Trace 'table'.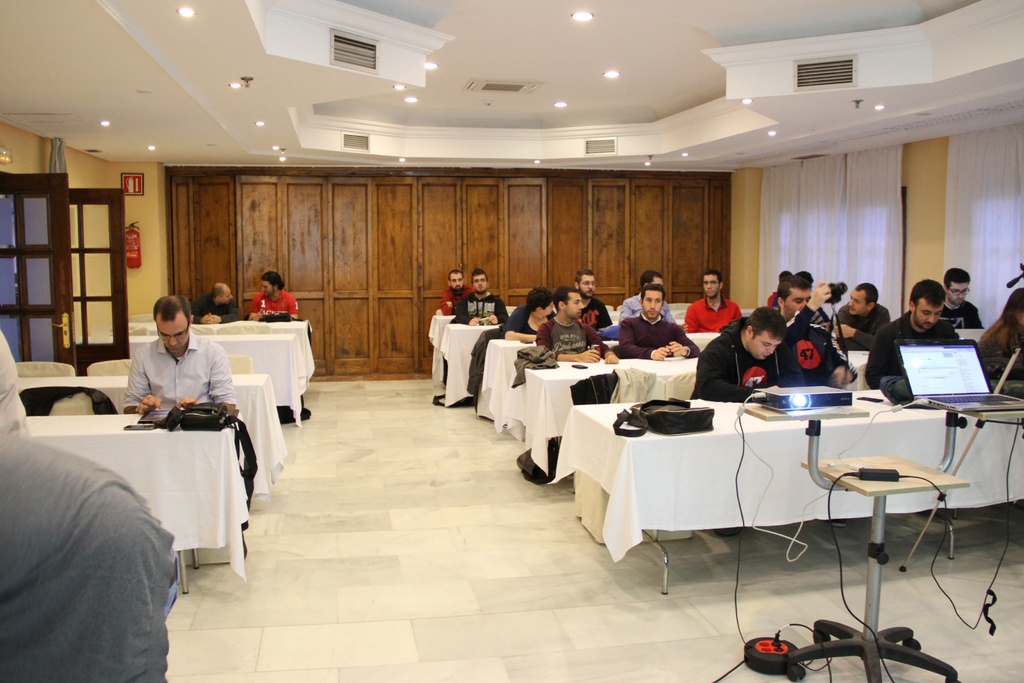
Traced to left=438, top=320, right=500, bottom=407.
